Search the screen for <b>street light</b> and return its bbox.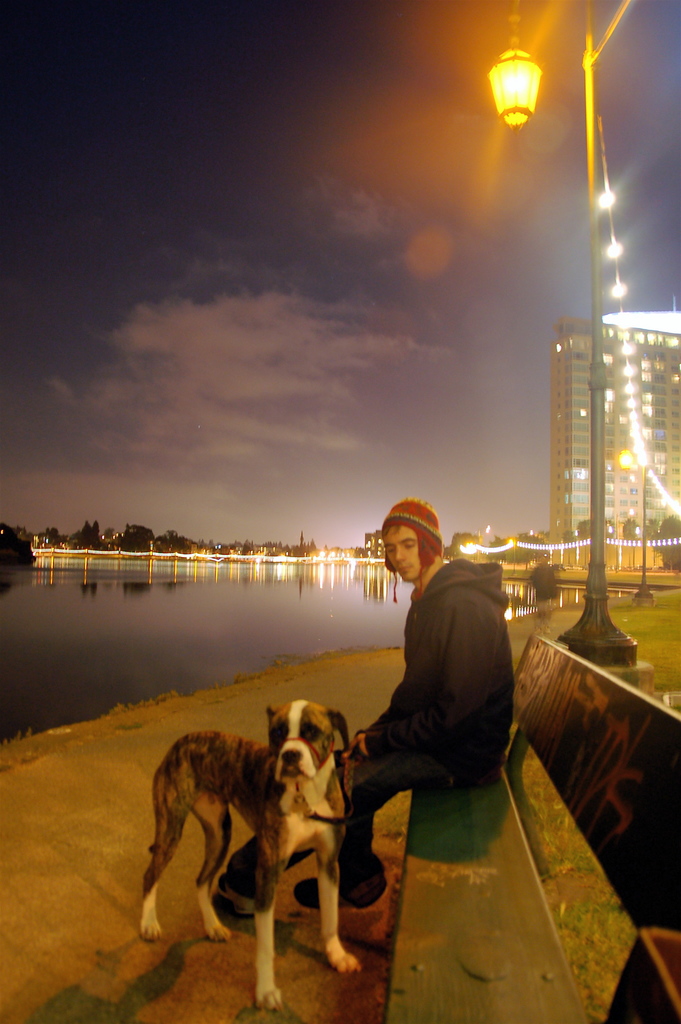
Found: 483/0/597/652.
